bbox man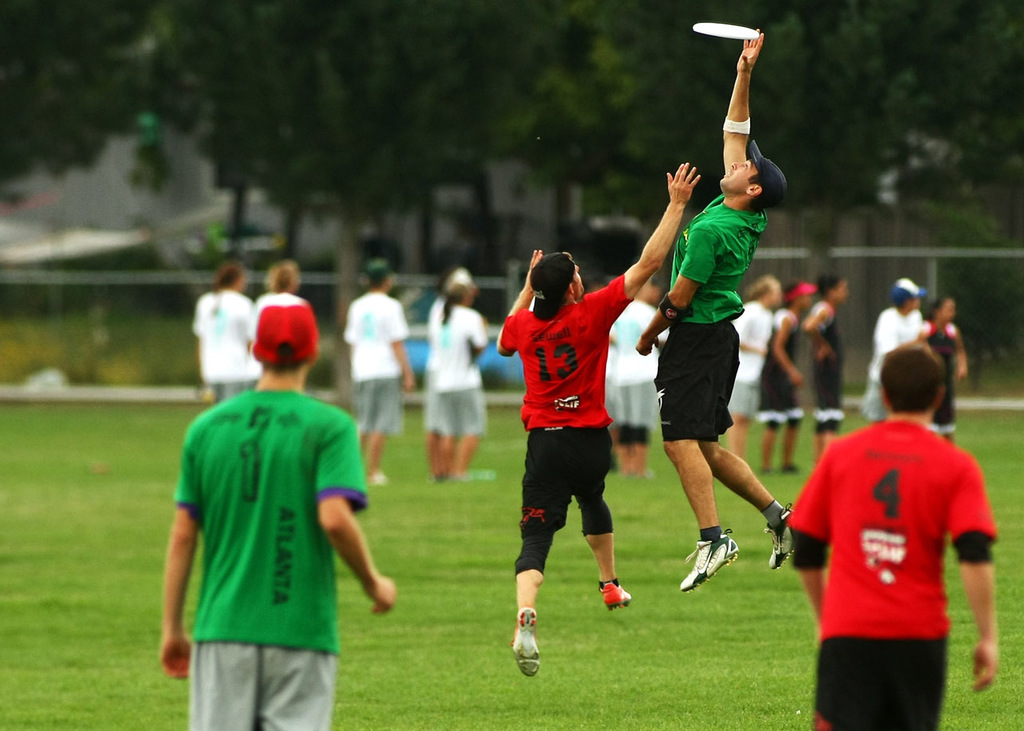
select_region(630, 25, 802, 599)
